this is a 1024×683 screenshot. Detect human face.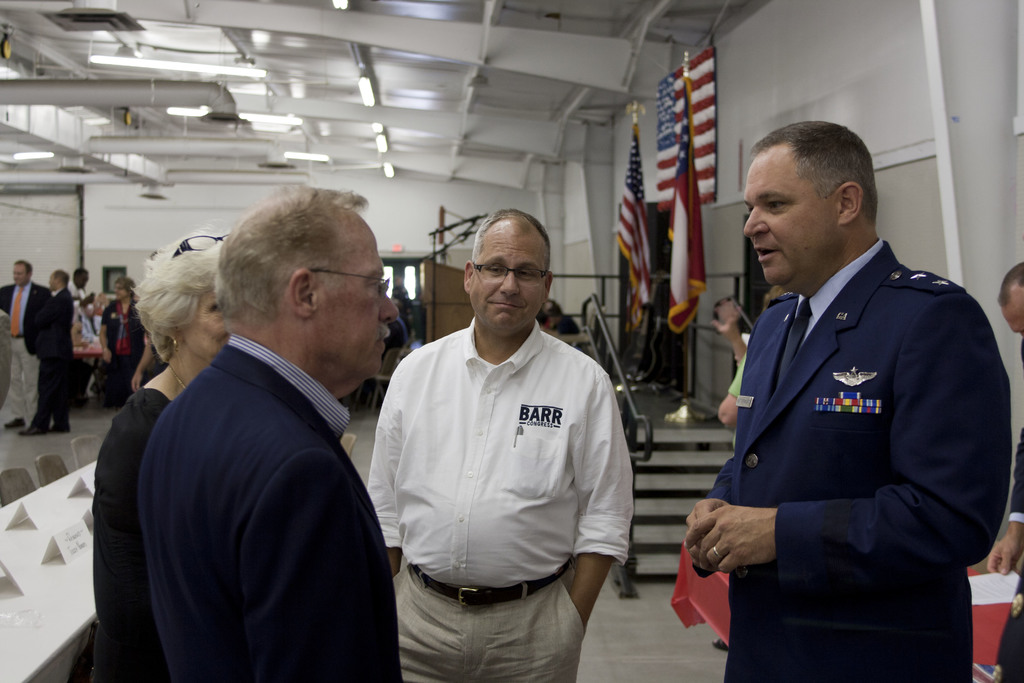
l=186, t=292, r=229, b=359.
